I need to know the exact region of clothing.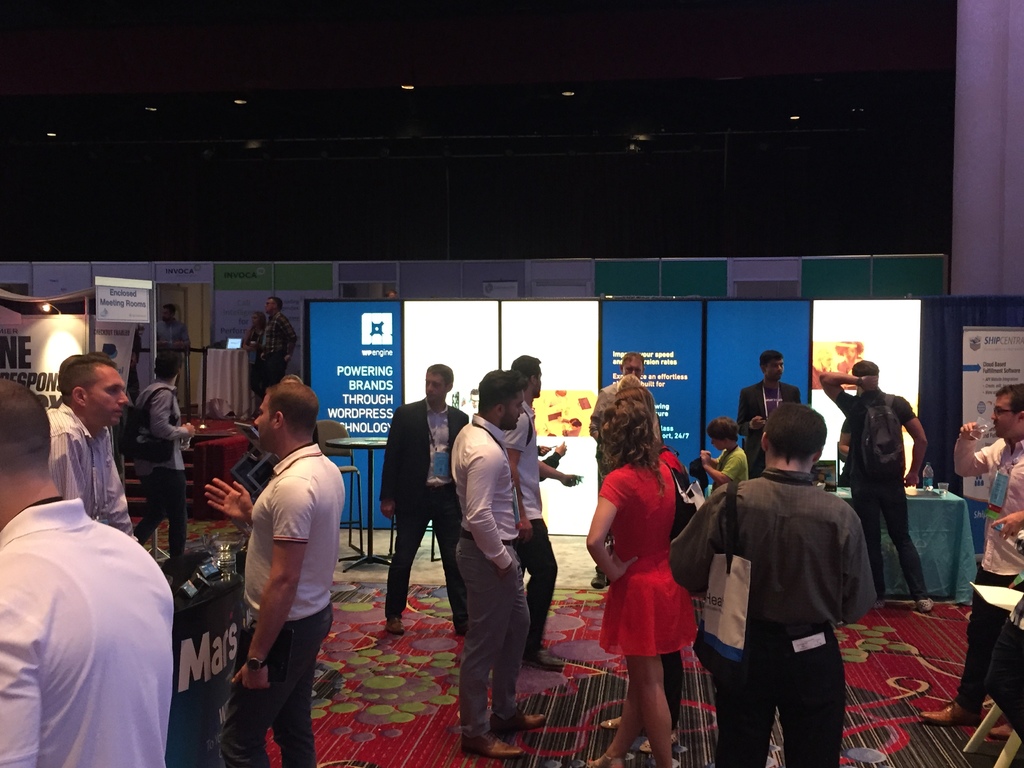
Region: locate(218, 443, 345, 767).
